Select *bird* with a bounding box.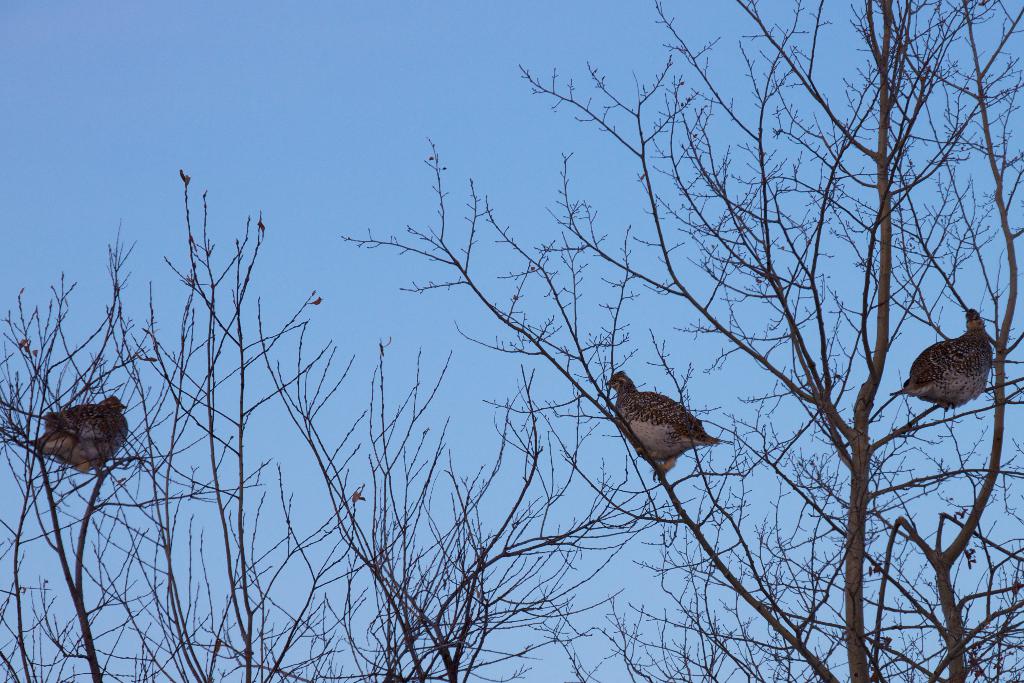
pyautogui.locateOnScreen(903, 308, 1009, 426).
